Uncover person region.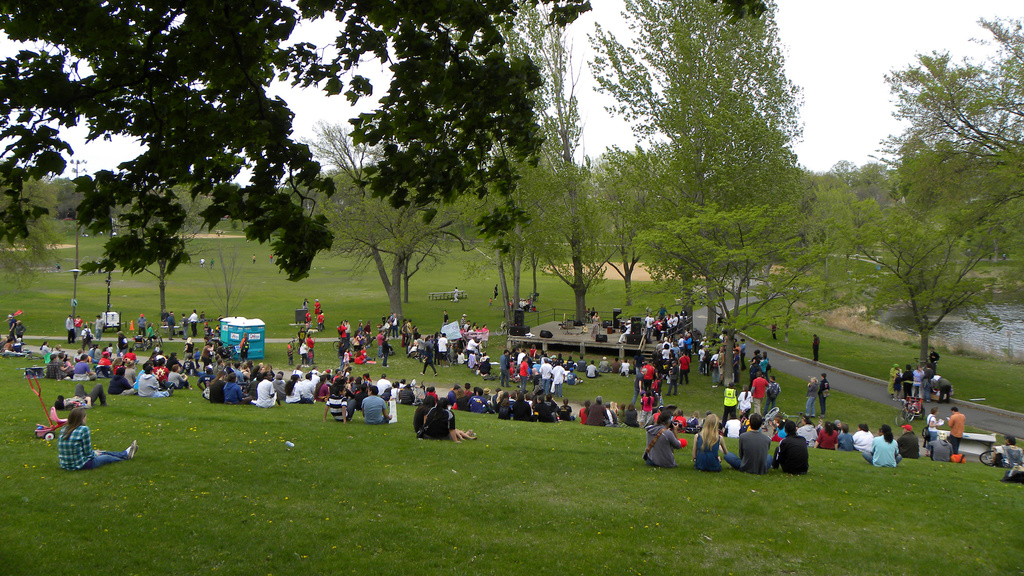
Uncovered: box(59, 410, 135, 469).
